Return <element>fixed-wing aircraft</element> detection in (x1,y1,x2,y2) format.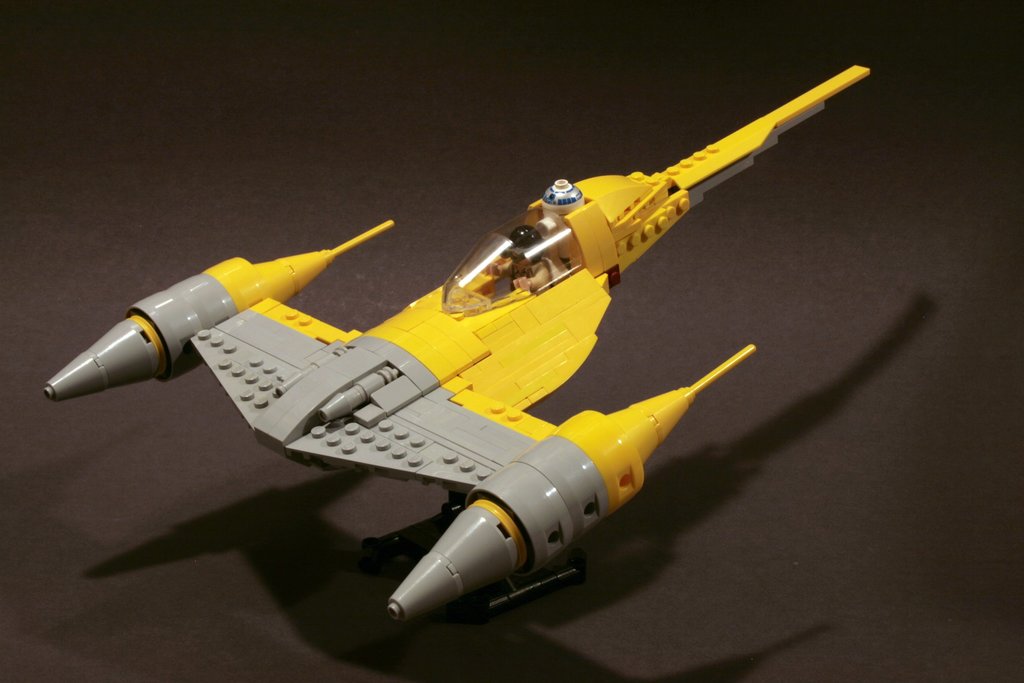
(43,60,872,625).
